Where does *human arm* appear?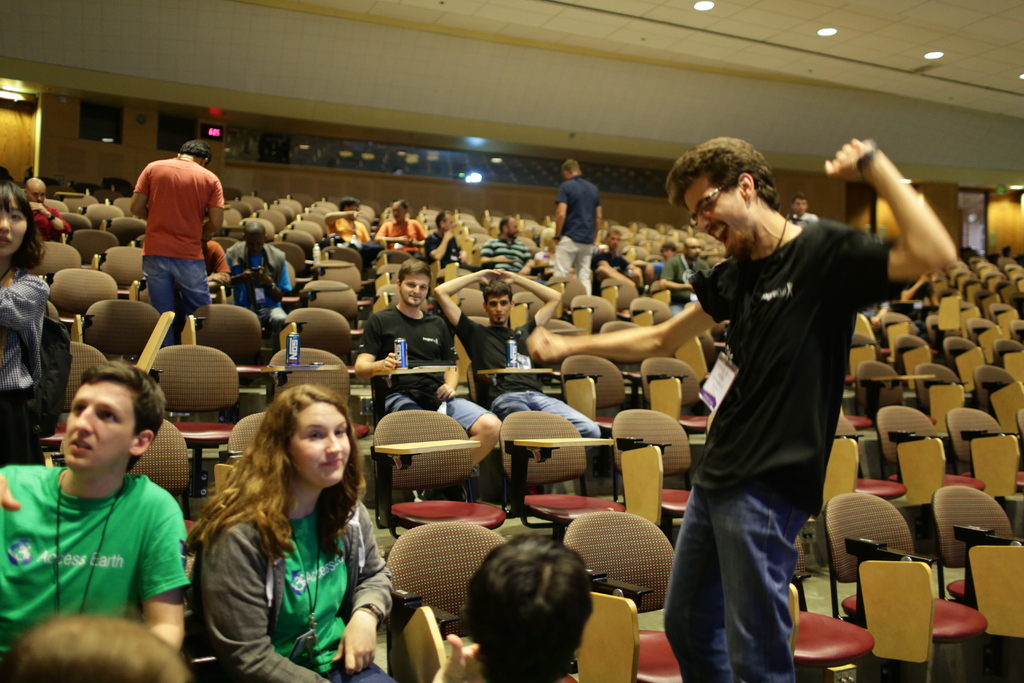
Appears at x1=595, y1=186, x2=602, y2=242.
